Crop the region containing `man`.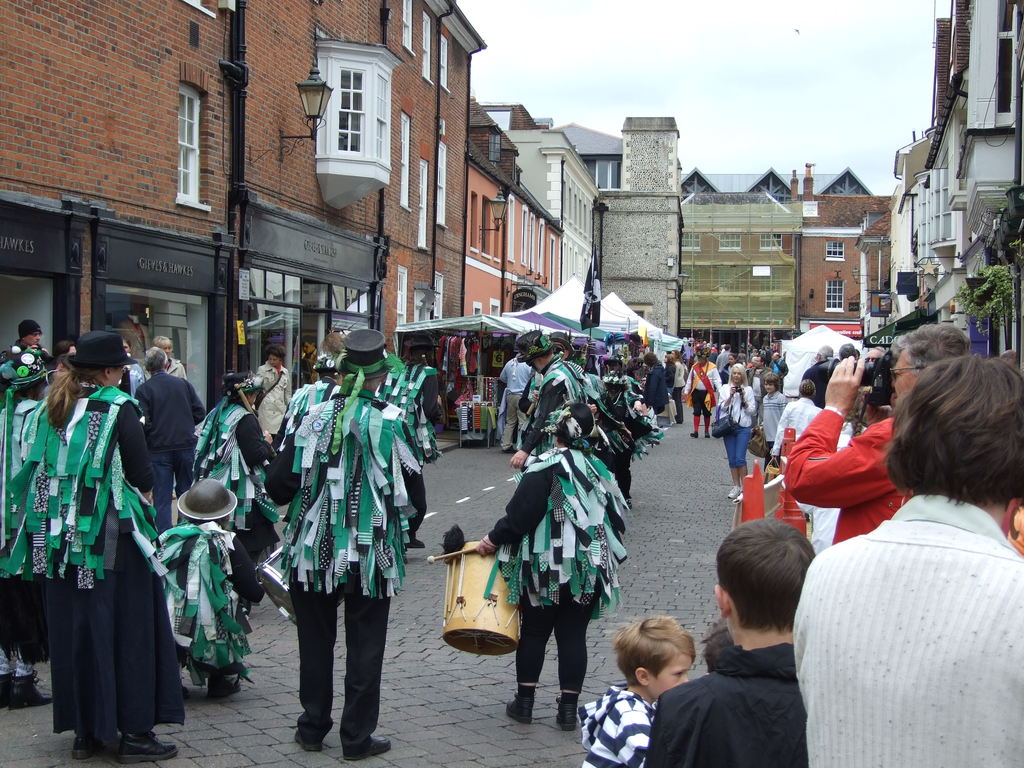
Crop region: (774,324,973,544).
